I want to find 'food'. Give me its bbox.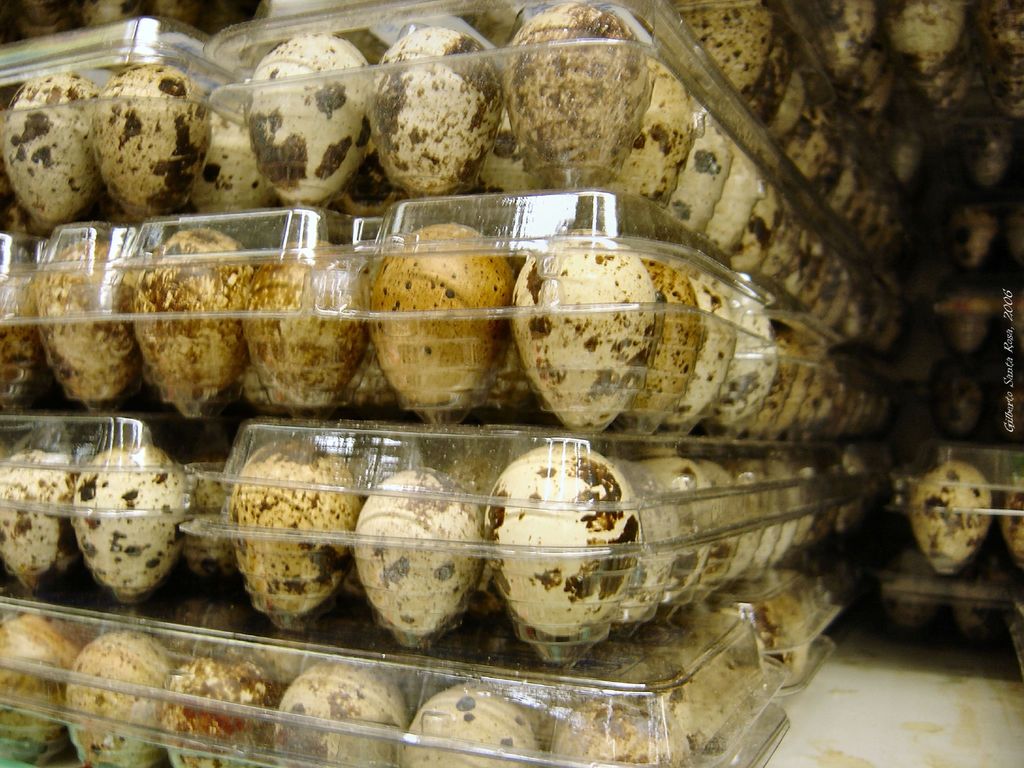
select_region(59, 628, 178, 767).
